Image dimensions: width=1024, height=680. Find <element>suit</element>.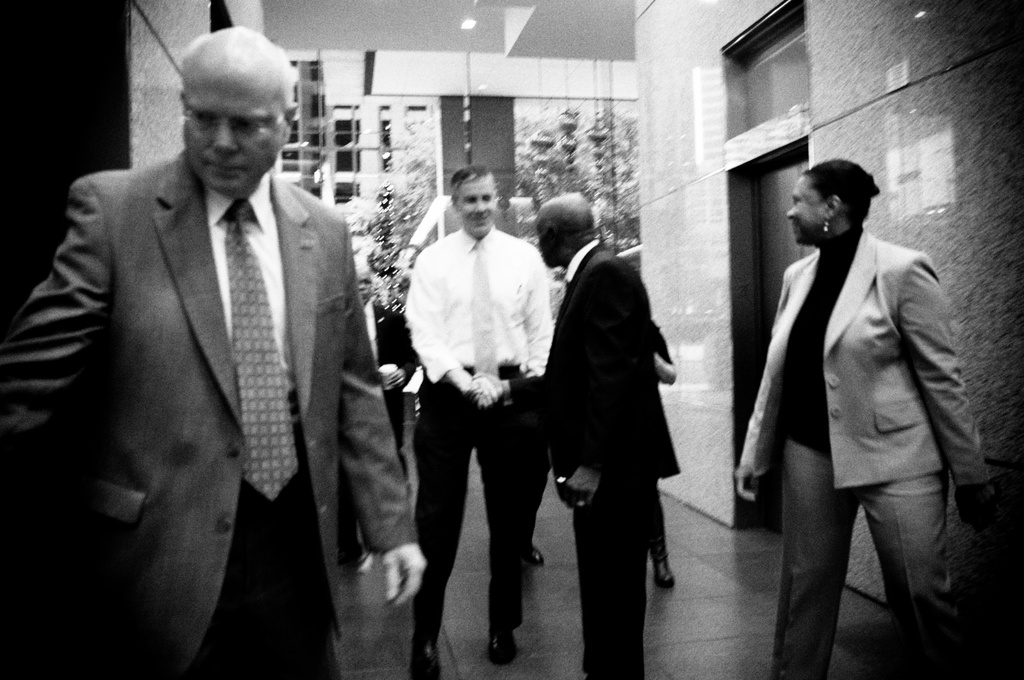
(505,235,680,679).
